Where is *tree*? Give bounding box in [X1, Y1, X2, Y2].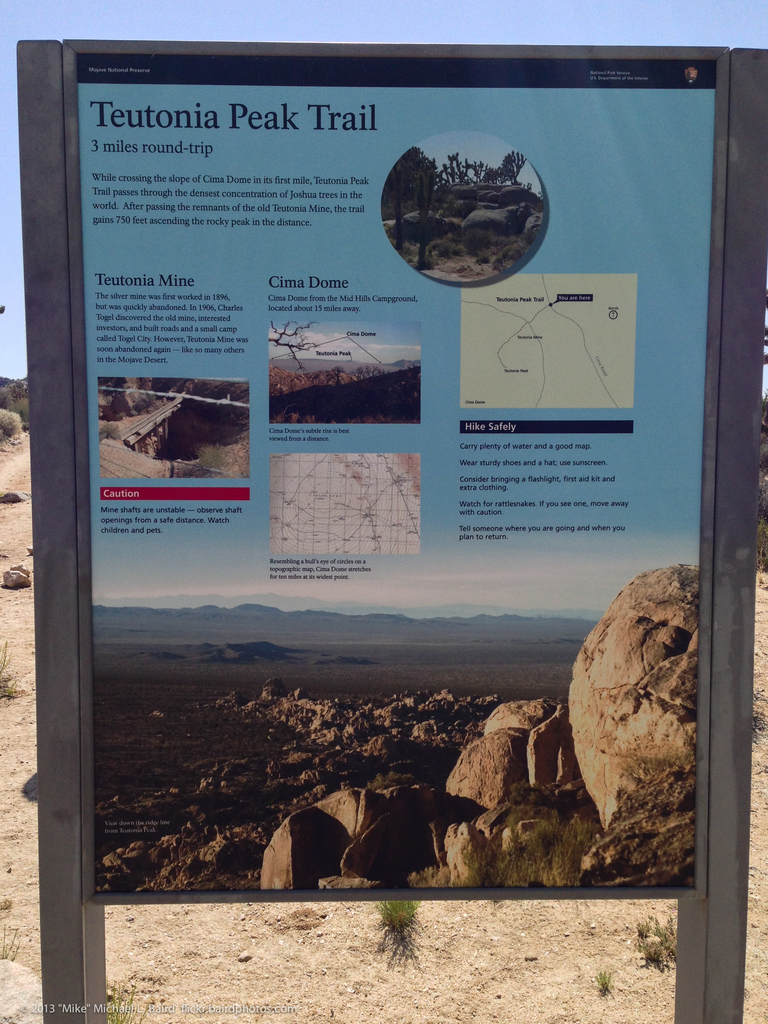
[411, 138, 434, 271].
